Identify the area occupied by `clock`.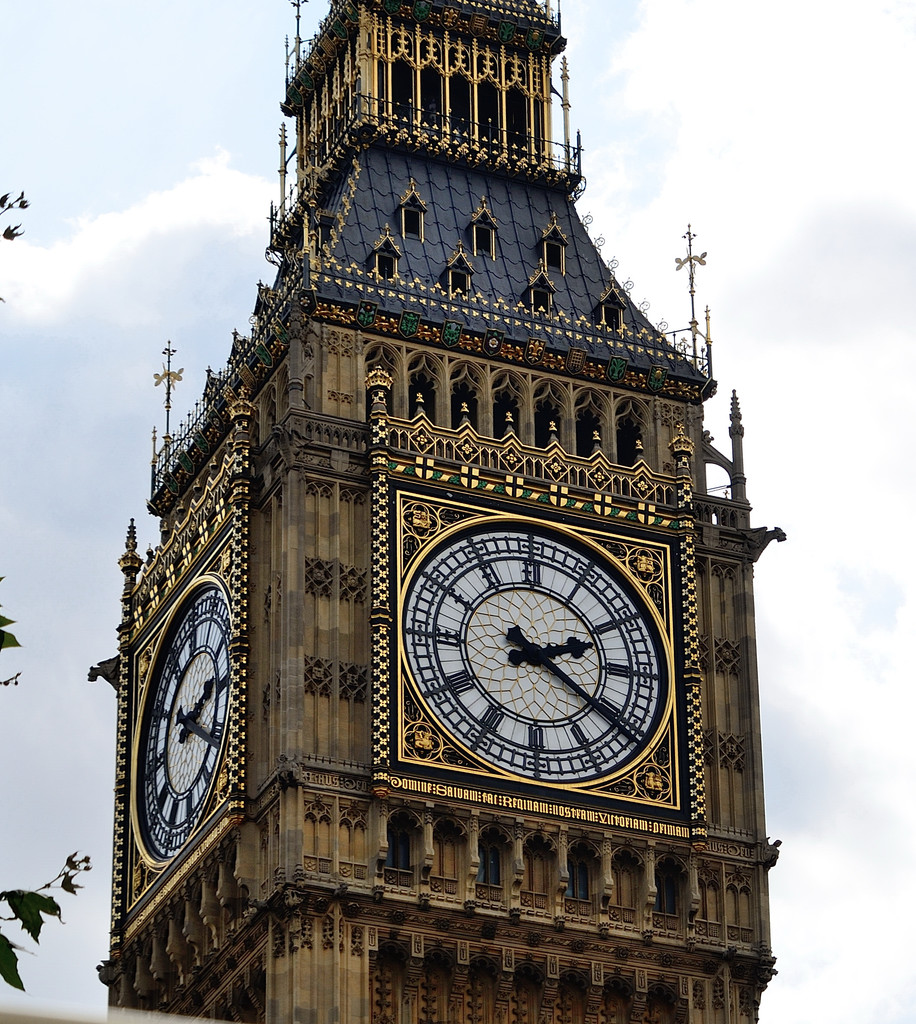
Area: x1=377, y1=513, x2=696, y2=817.
